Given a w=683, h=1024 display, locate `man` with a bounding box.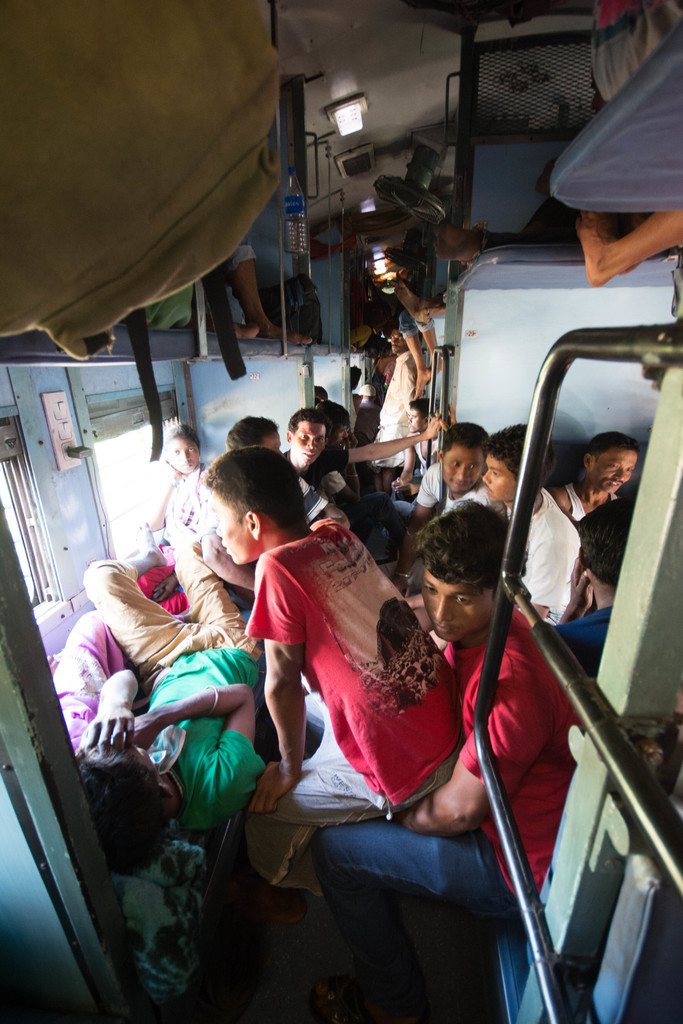
Located: crop(409, 423, 595, 631).
